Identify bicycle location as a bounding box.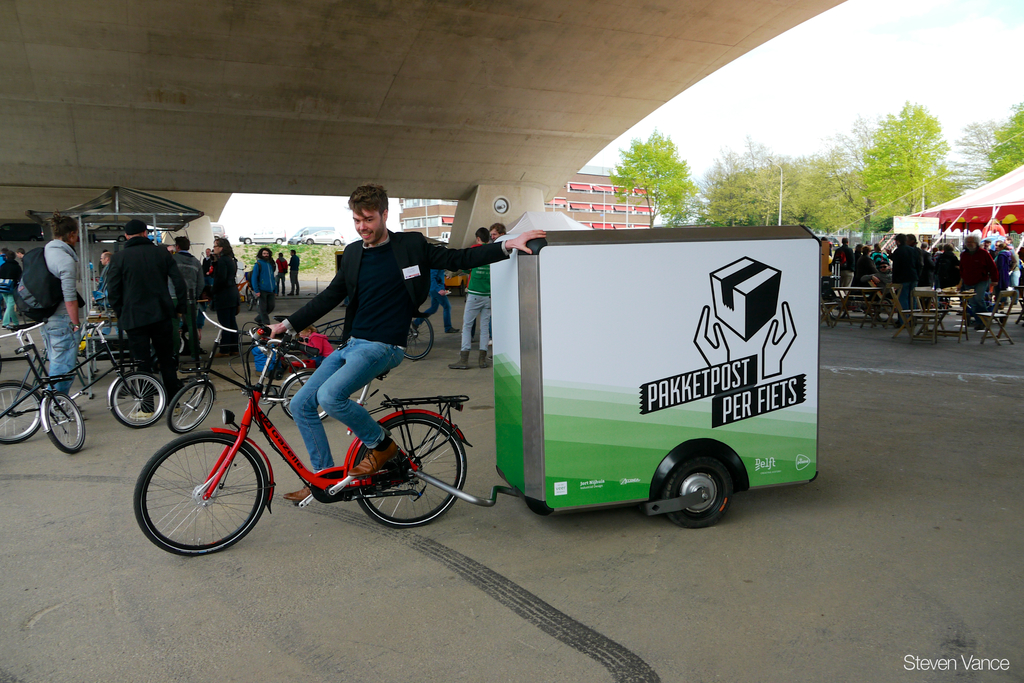
127:310:476:557.
